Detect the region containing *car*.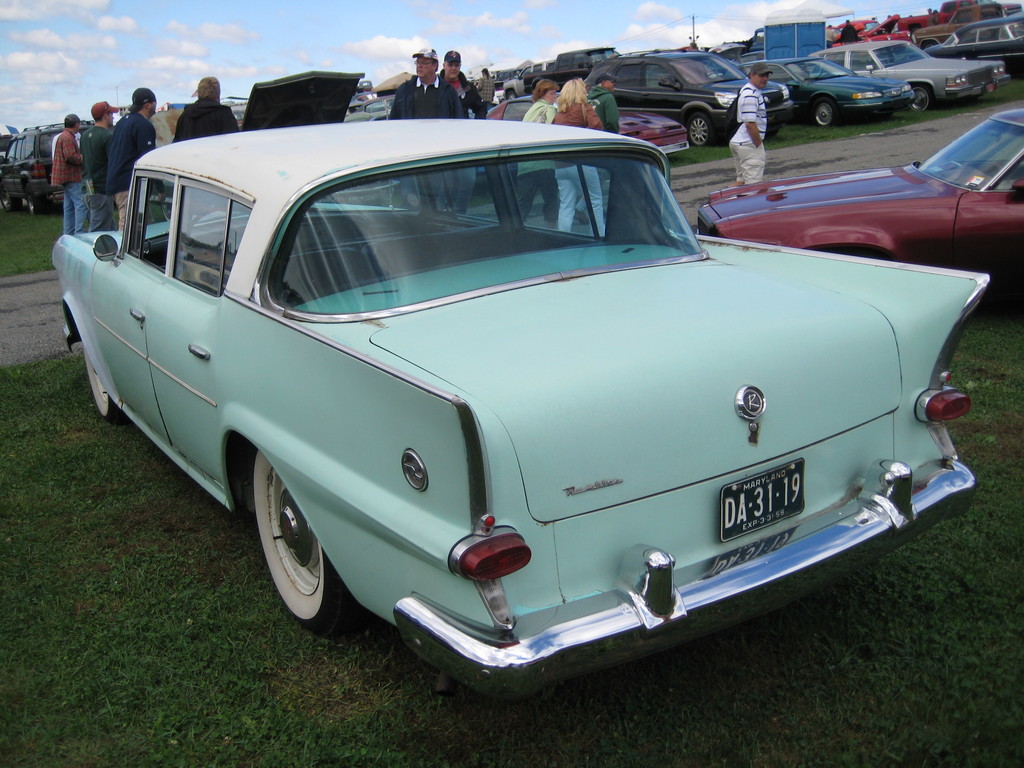
(0,126,61,212).
